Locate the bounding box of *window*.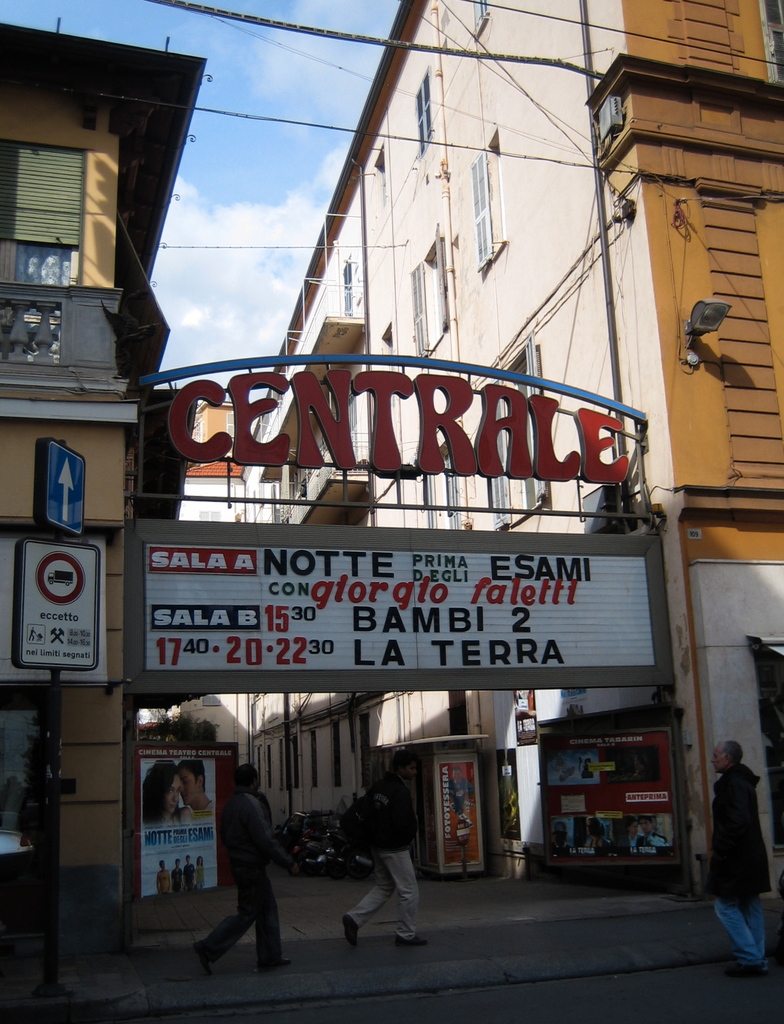
Bounding box: (x1=464, y1=150, x2=493, y2=271).
